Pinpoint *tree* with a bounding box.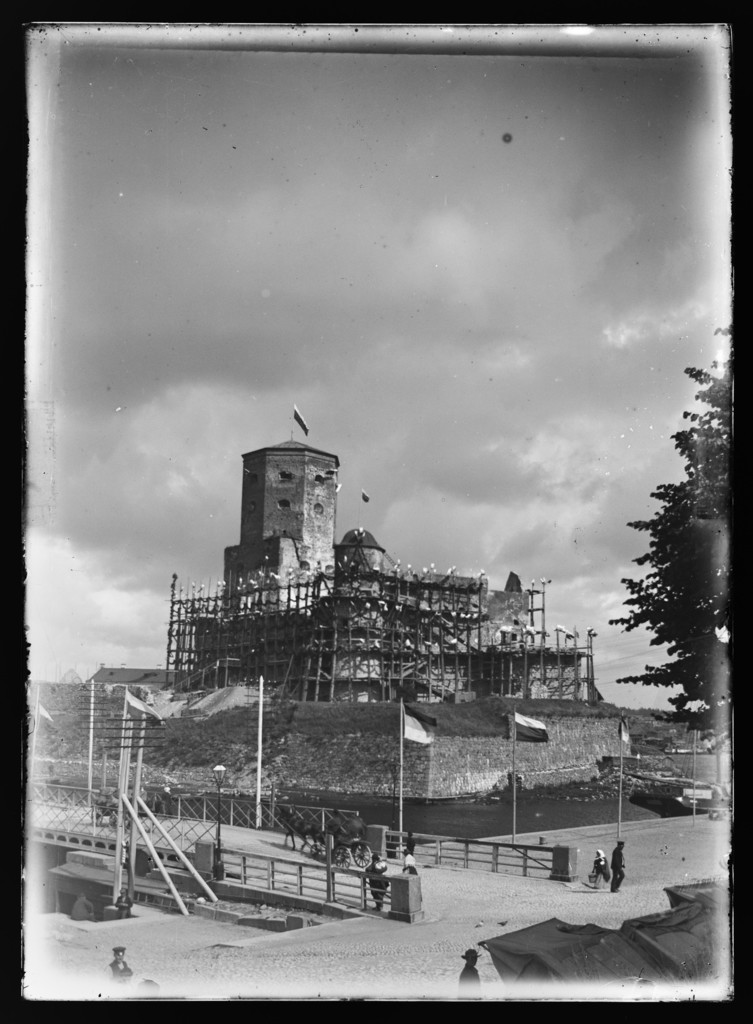
box=[597, 351, 730, 745].
